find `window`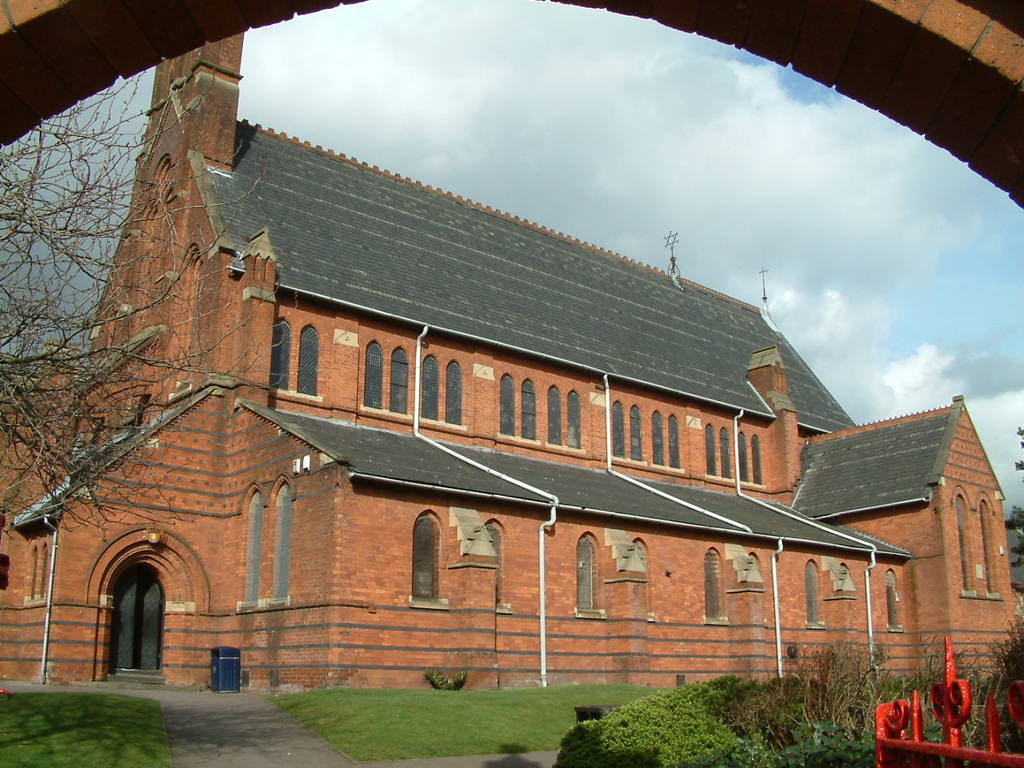
box(722, 428, 733, 478)
